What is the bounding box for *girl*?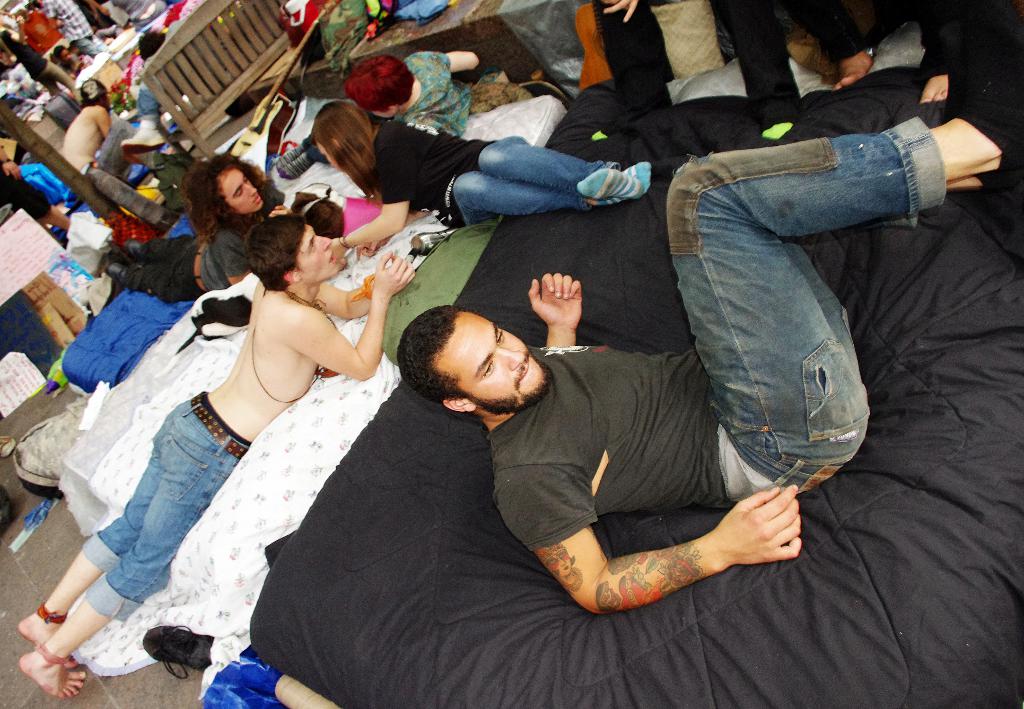
{"x1": 330, "y1": 101, "x2": 652, "y2": 261}.
